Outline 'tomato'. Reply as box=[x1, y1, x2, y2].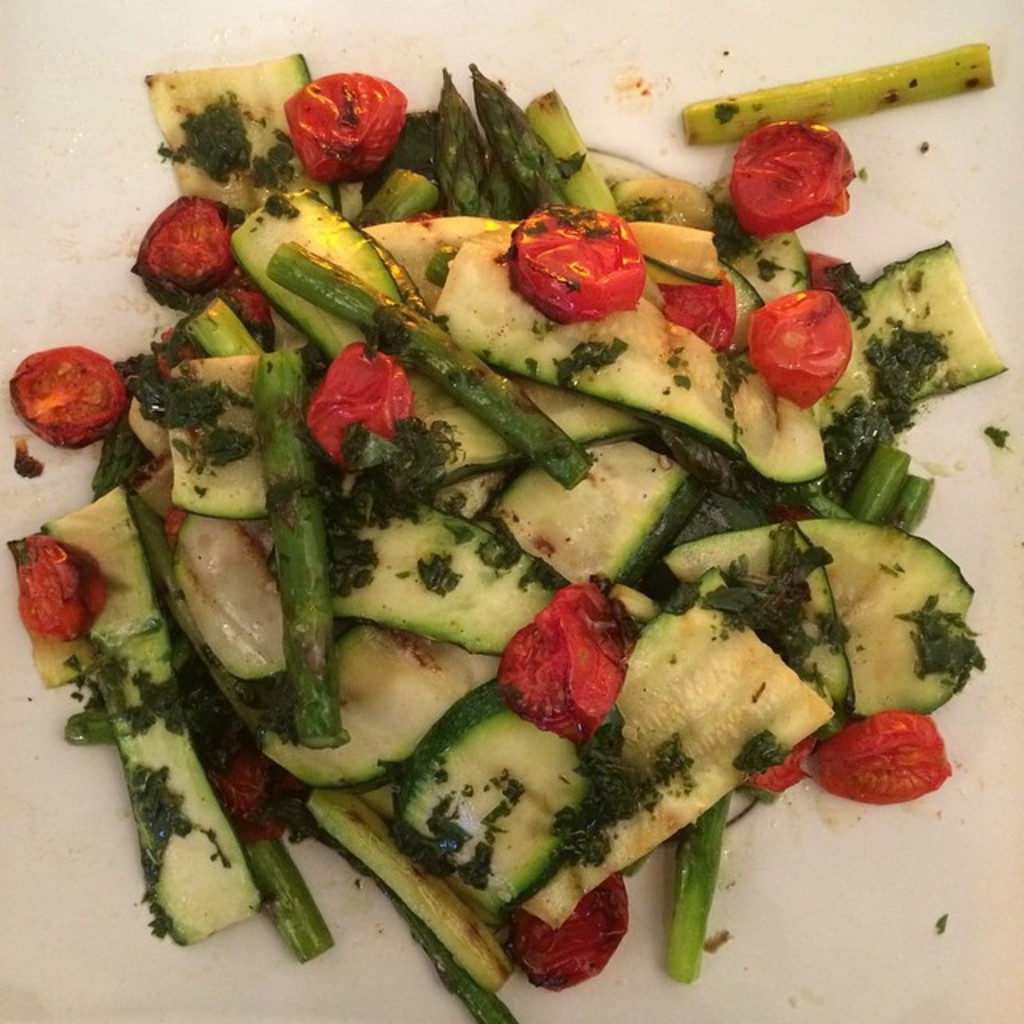
box=[214, 262, 267, 334].
